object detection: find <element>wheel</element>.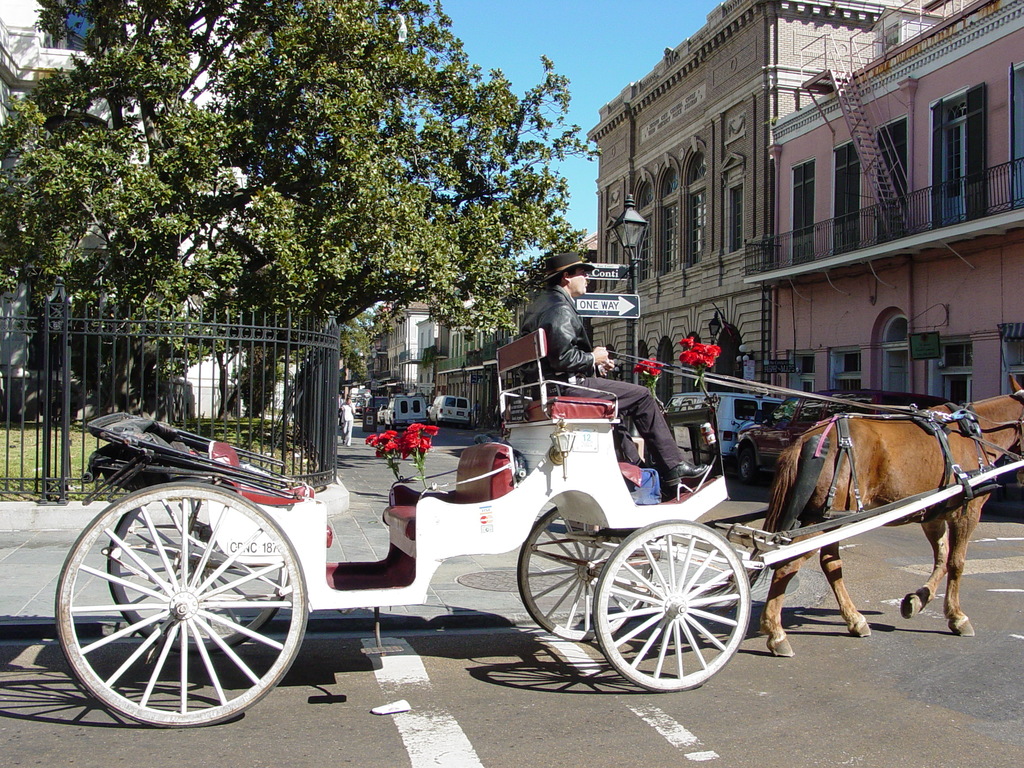
rect(103, 475, 292, 652).
